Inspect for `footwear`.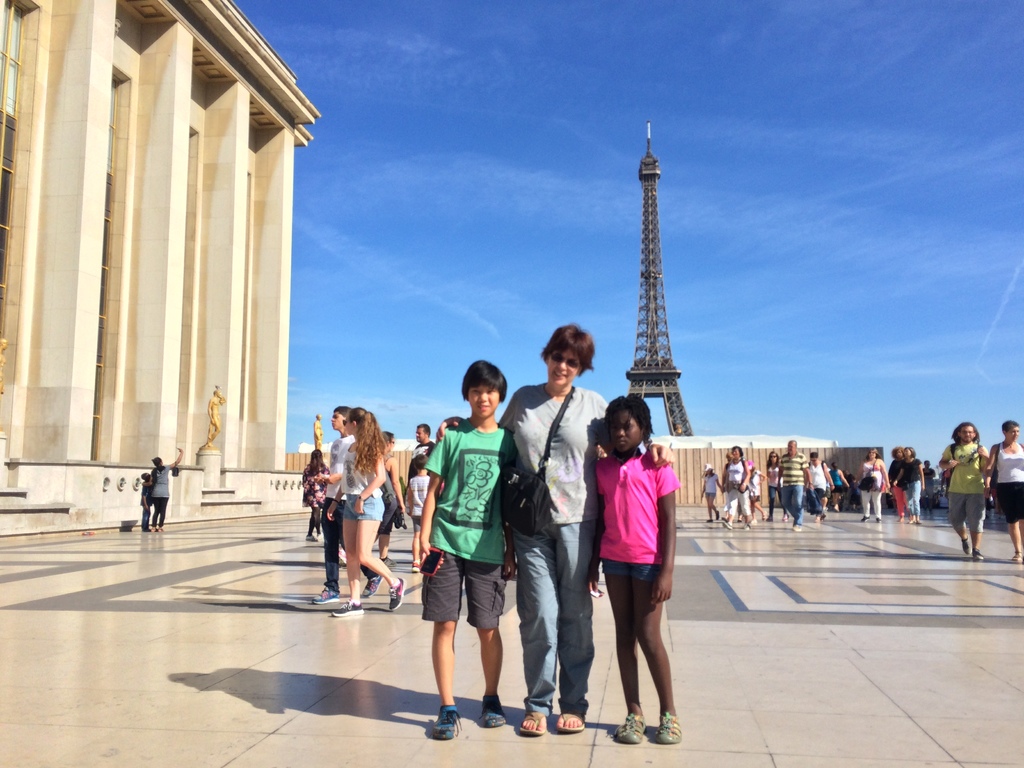
Inspection: <region>362, 574, 380, 598</region>.
